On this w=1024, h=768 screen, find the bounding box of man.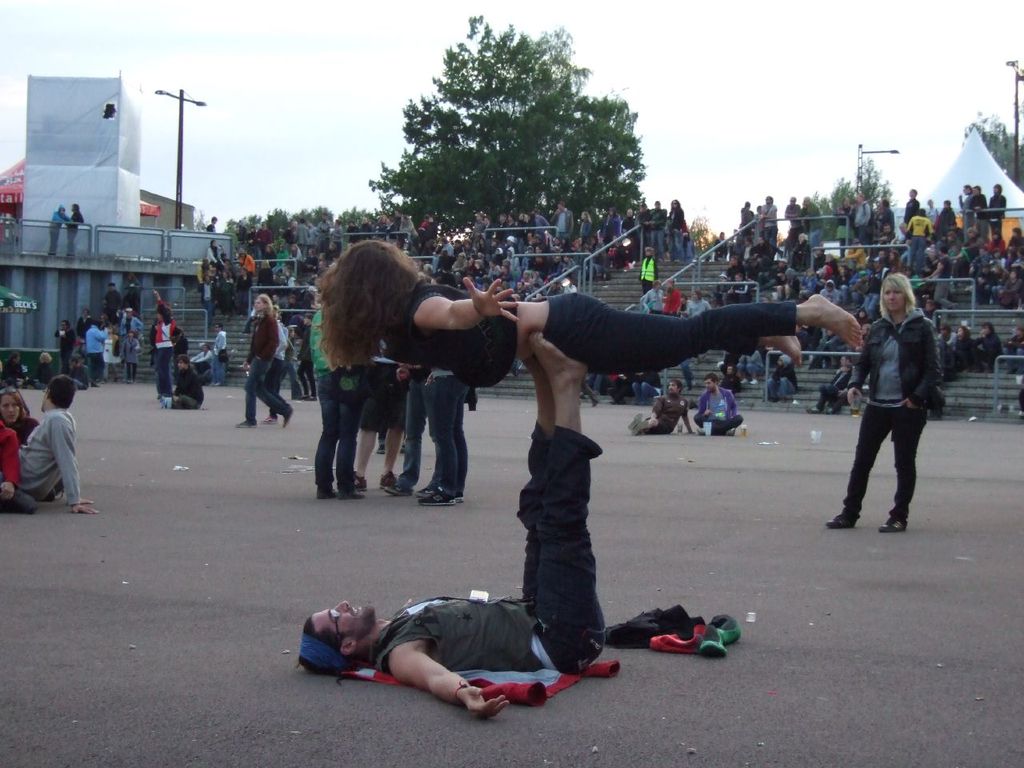
Bounding box: {"x1": 102, "y1": 283, "x2": 121, "y2": 317}.
